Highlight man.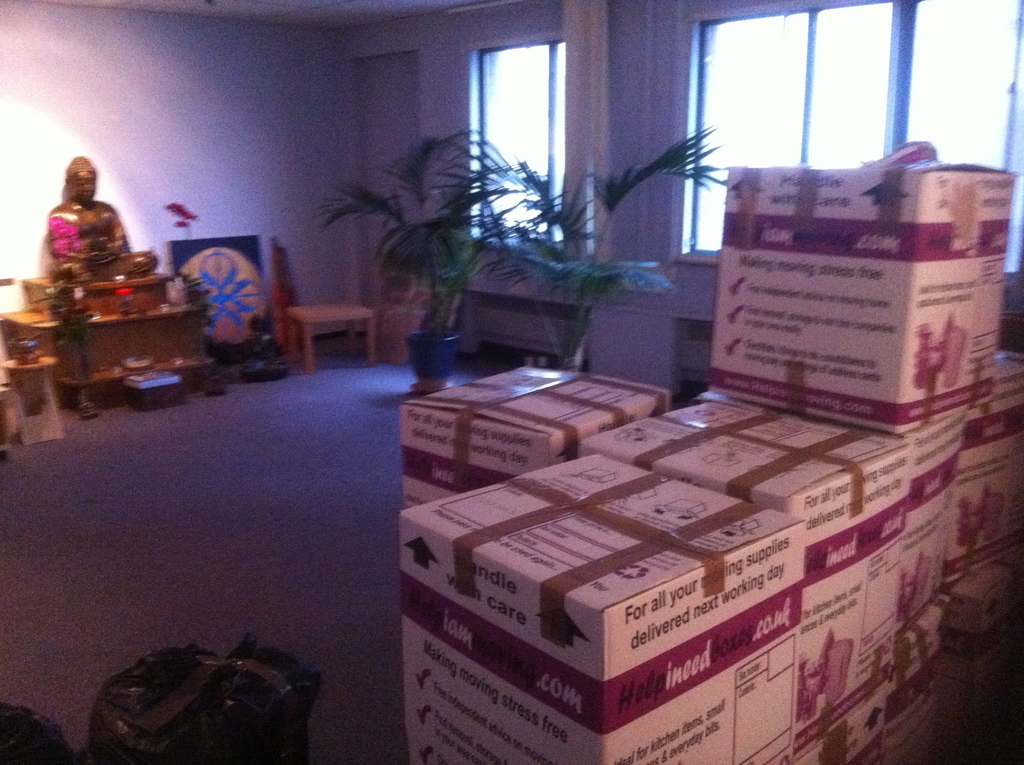
Highlighted region: x1=45, y1=155, x2=162, y2=282.
